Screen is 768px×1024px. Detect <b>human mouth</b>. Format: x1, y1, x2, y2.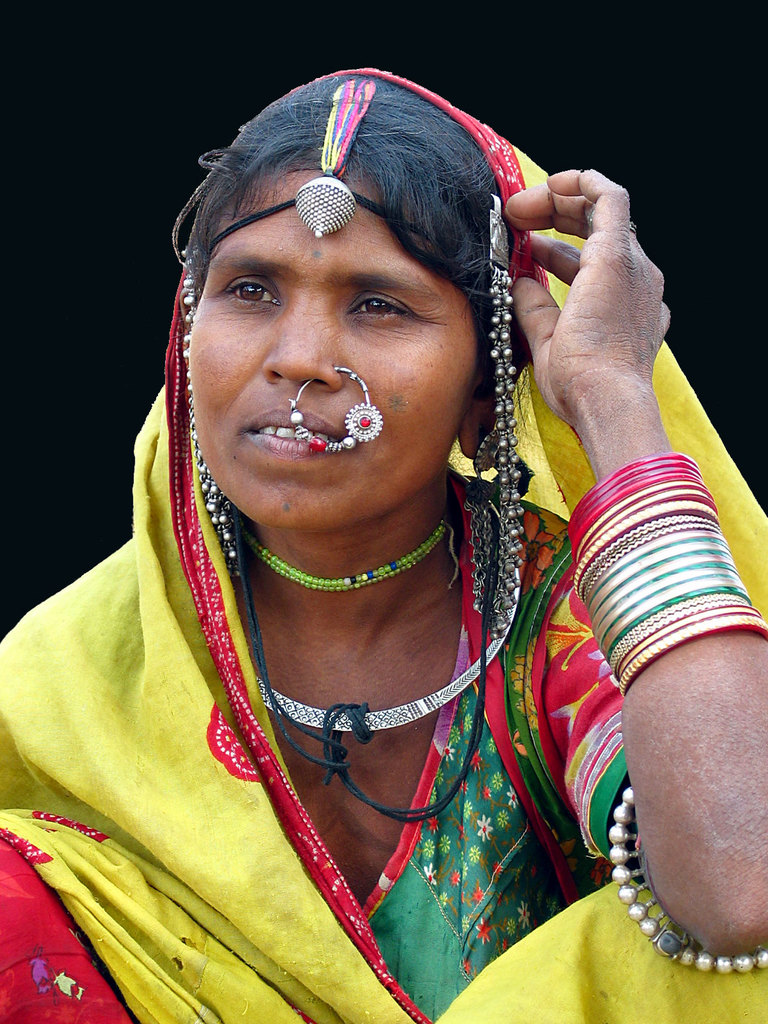
235, 389, 357, 466.
